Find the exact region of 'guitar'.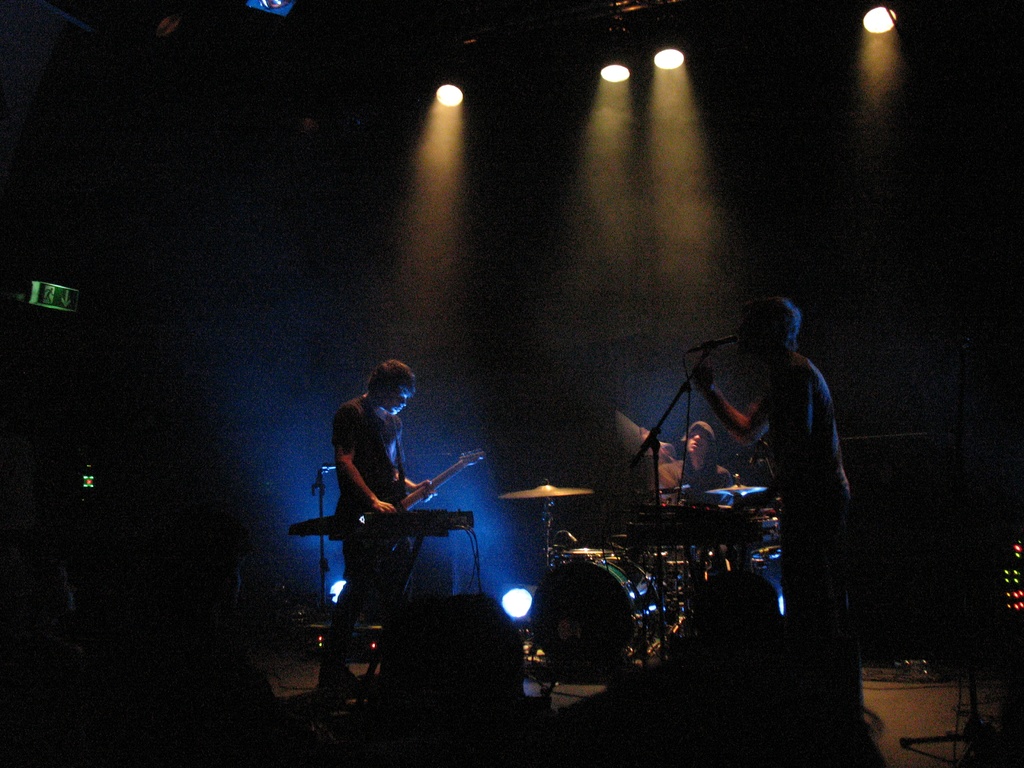
Exact region: [353,449,488,564].
